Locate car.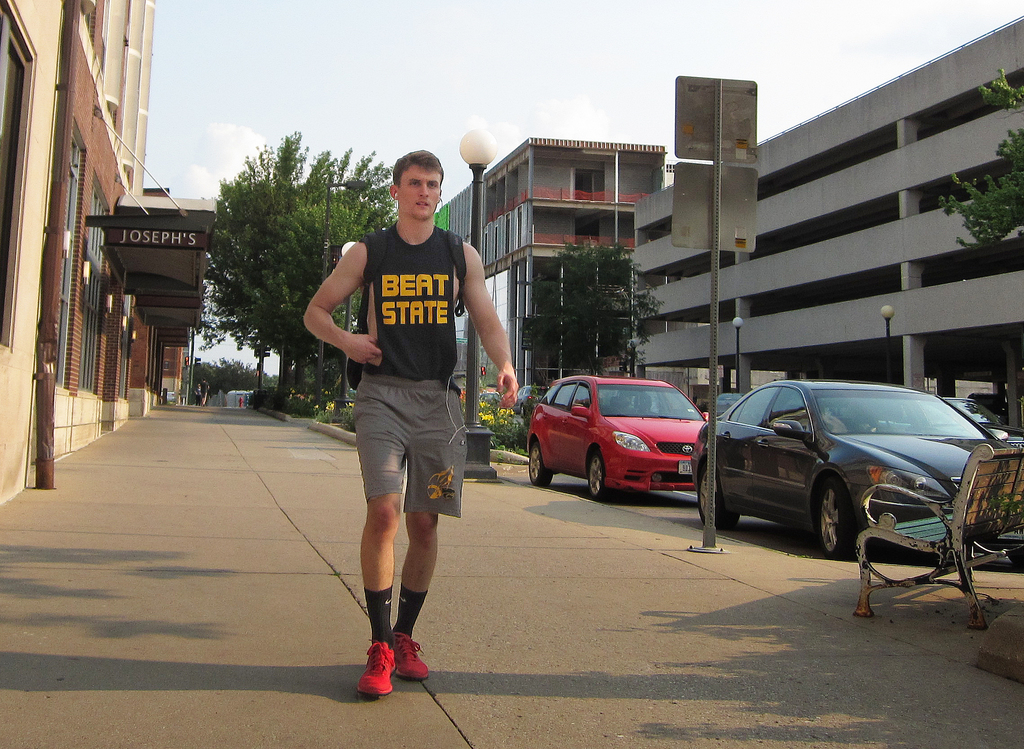
Bounding box: 716:390:762:418.
